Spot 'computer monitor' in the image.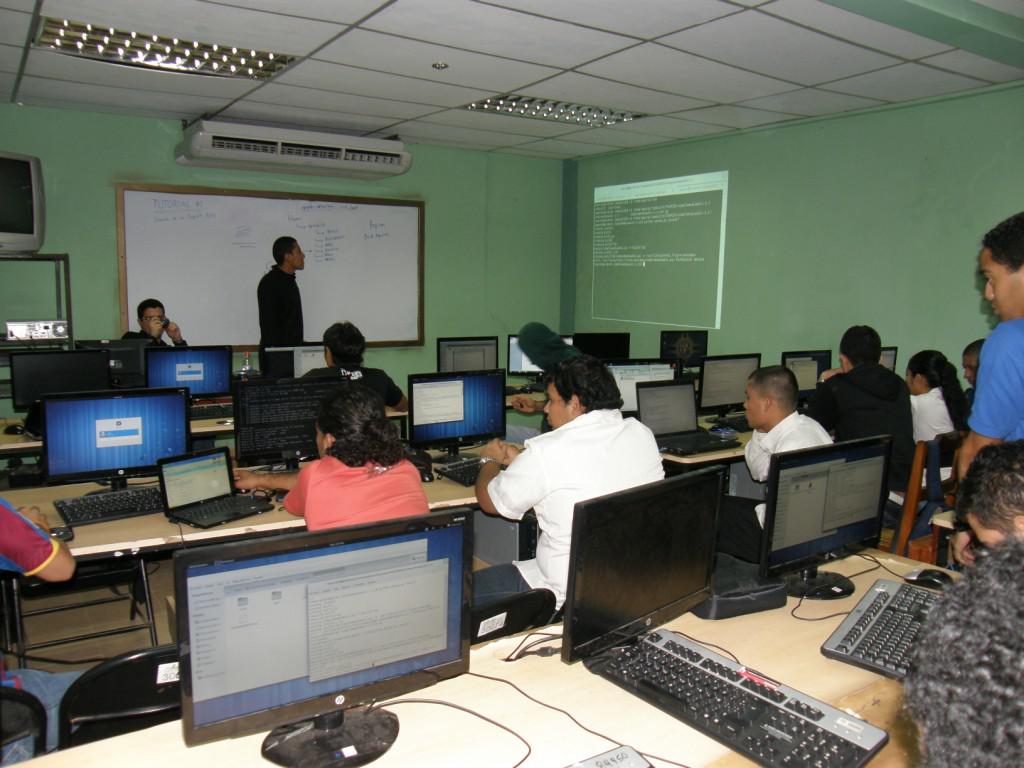
'computer monitor' found at select_region(148, 343, 237, 425).
